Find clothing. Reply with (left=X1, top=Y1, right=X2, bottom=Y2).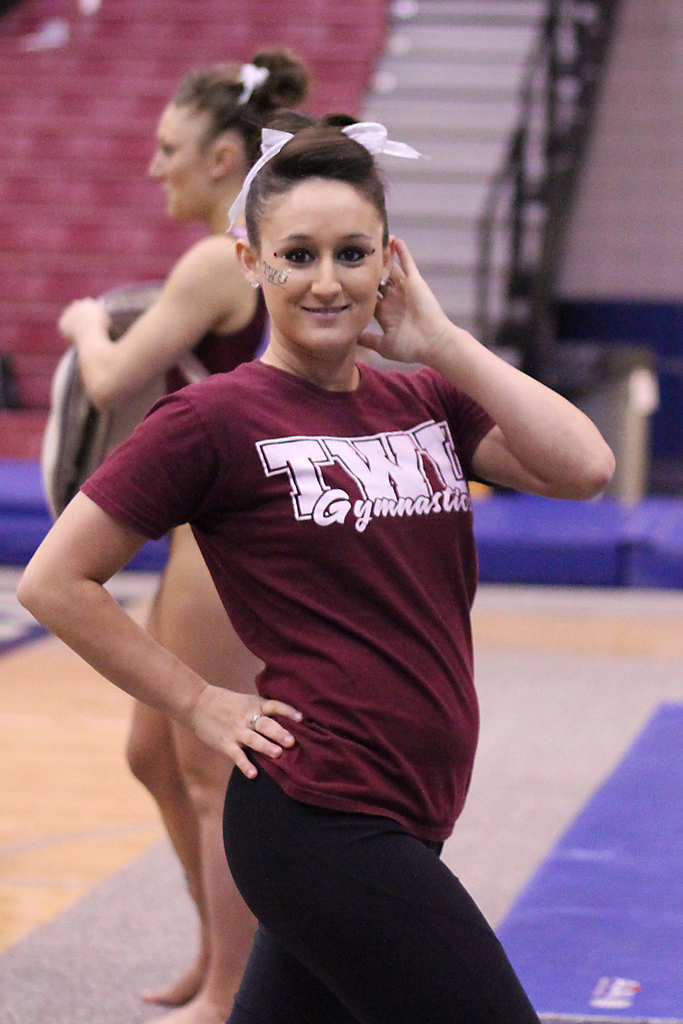
(left=41, top=283, right=167, bottom=520).
